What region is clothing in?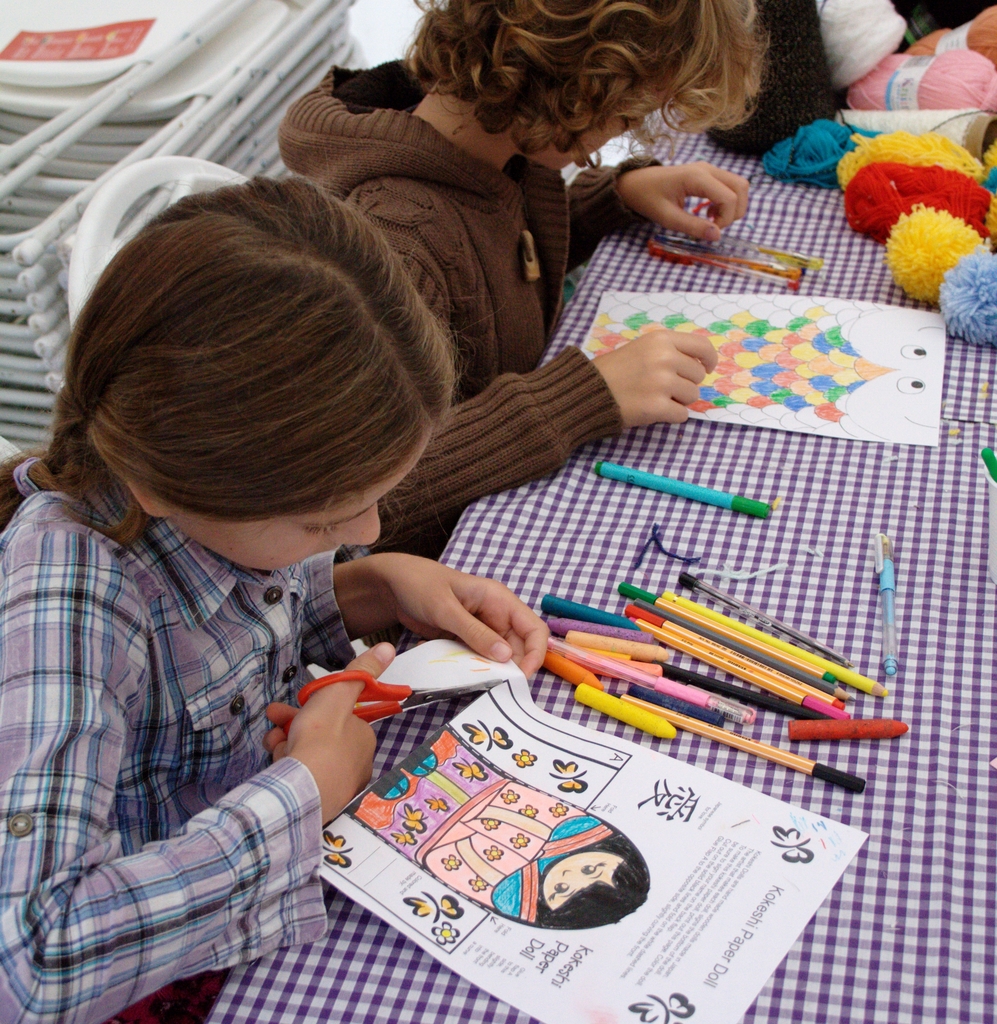
269/49/631/573.
